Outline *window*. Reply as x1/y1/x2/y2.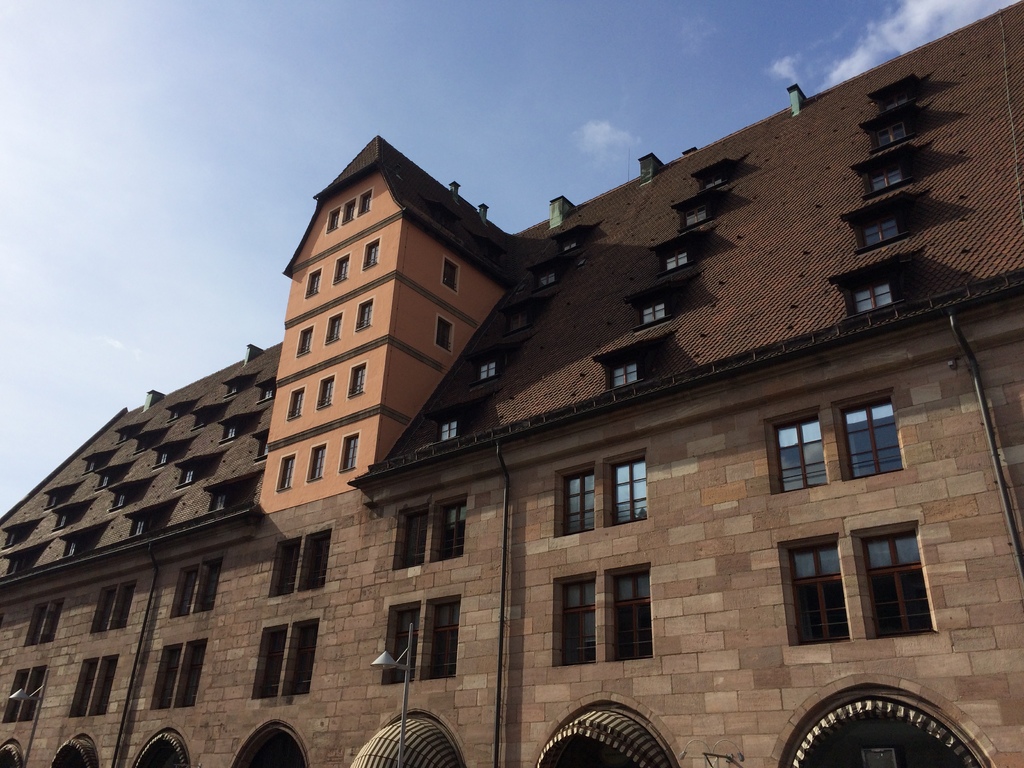
386/600/423/683.
